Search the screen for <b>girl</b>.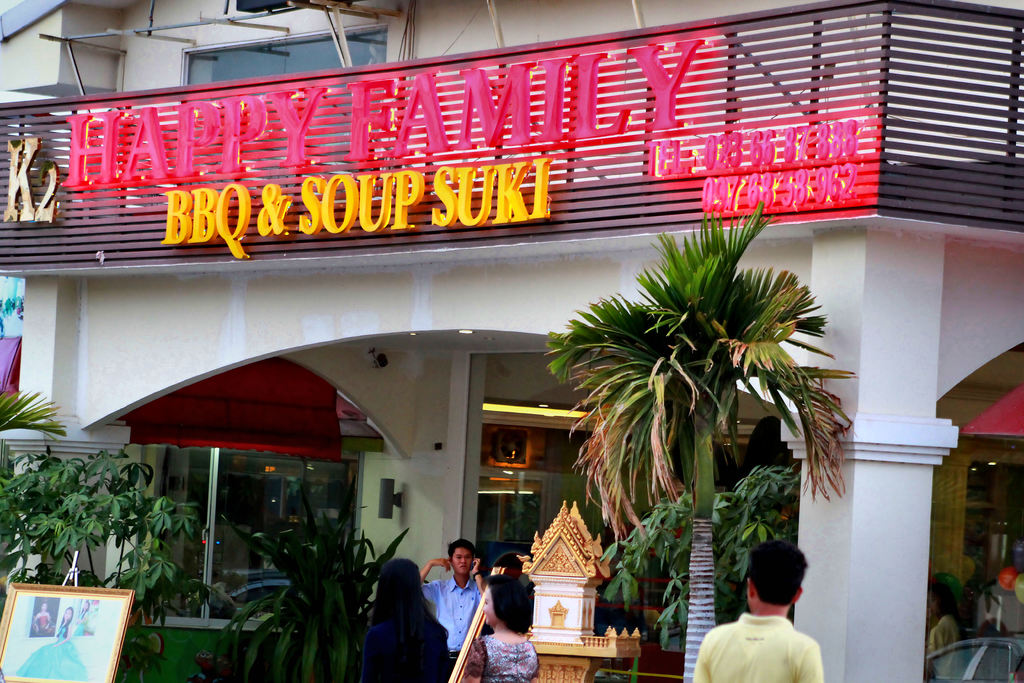
Found at (360,560,451,682).
